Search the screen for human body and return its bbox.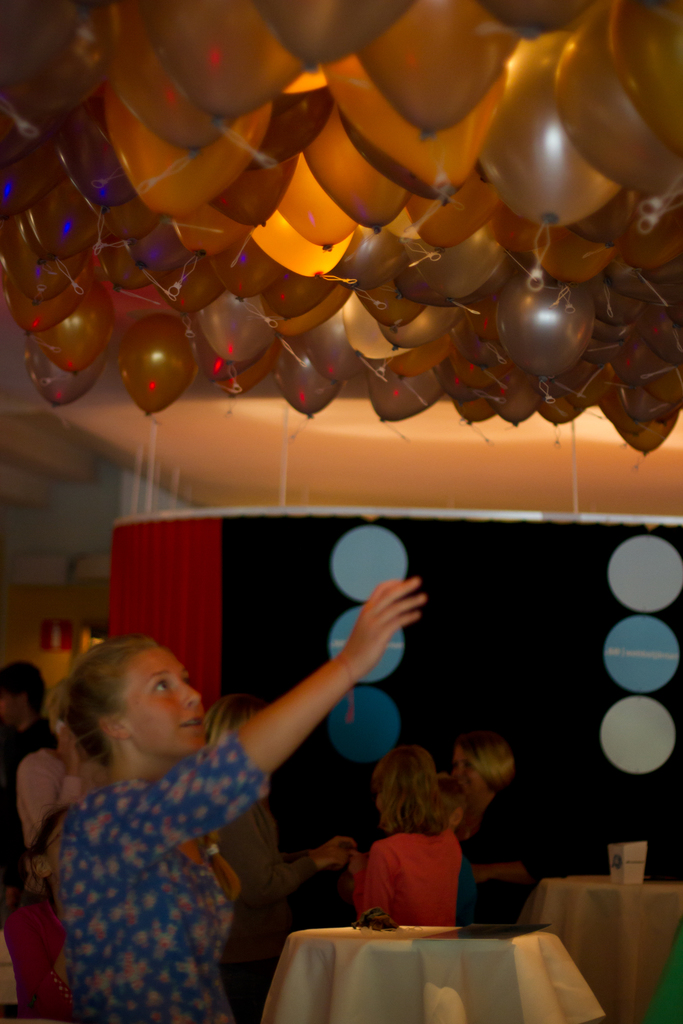
Found: region(460, 788, 544, 927).
